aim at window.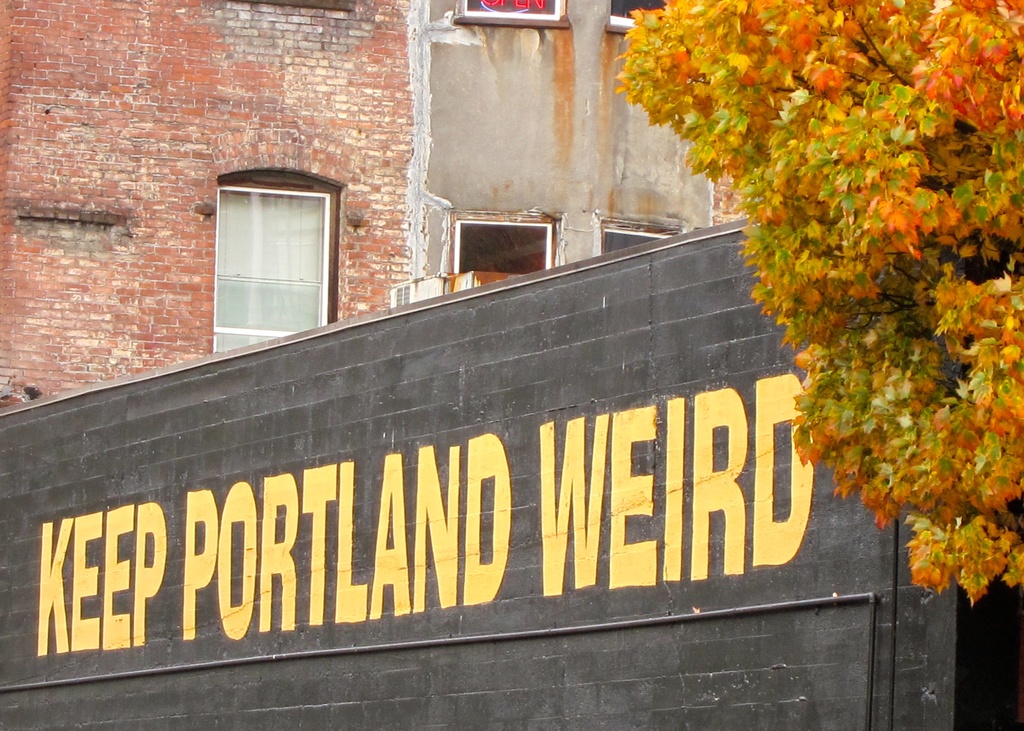
Aimed at [451, 0, 570, 31].
